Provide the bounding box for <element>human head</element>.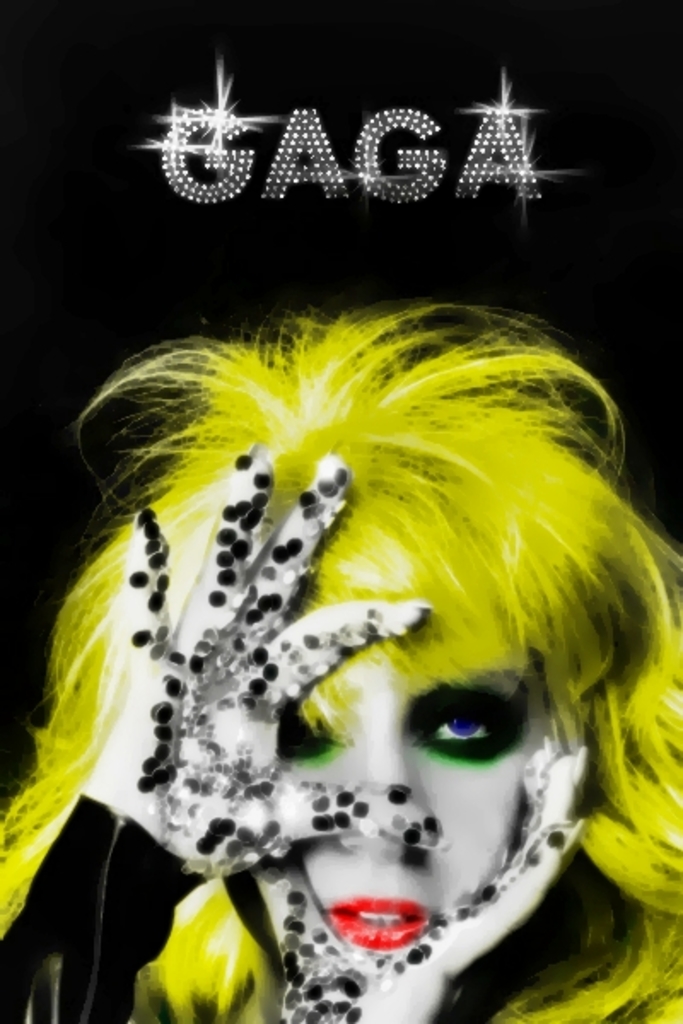
{"left": 61, "top": 321, "right": 669, "bottom": 966}.
